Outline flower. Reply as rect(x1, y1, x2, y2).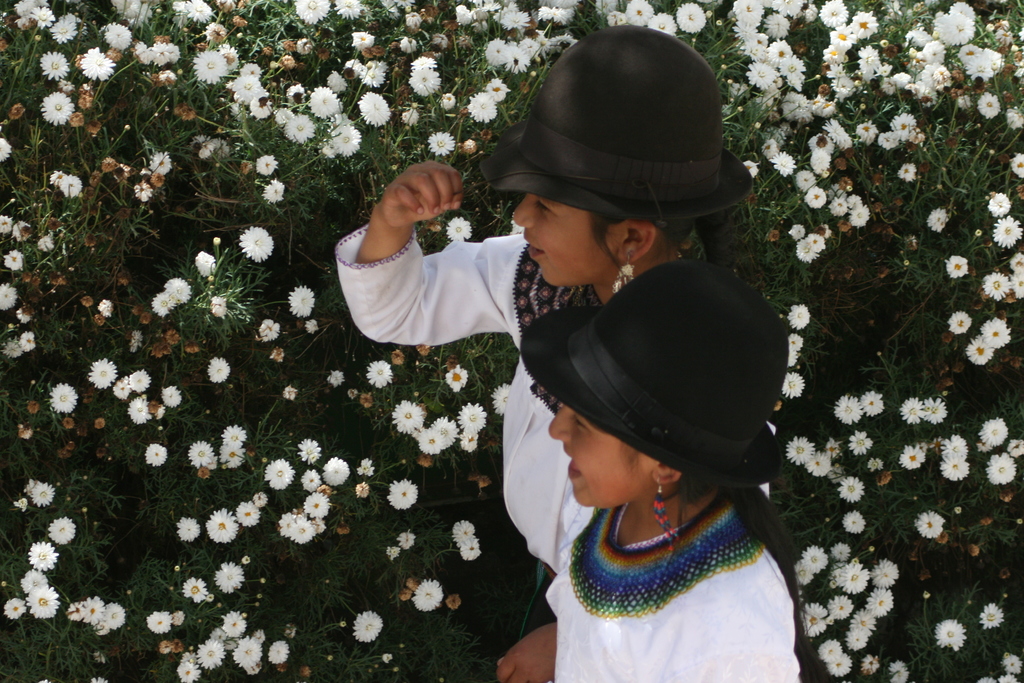
rect(815, 96, 833, 117).
